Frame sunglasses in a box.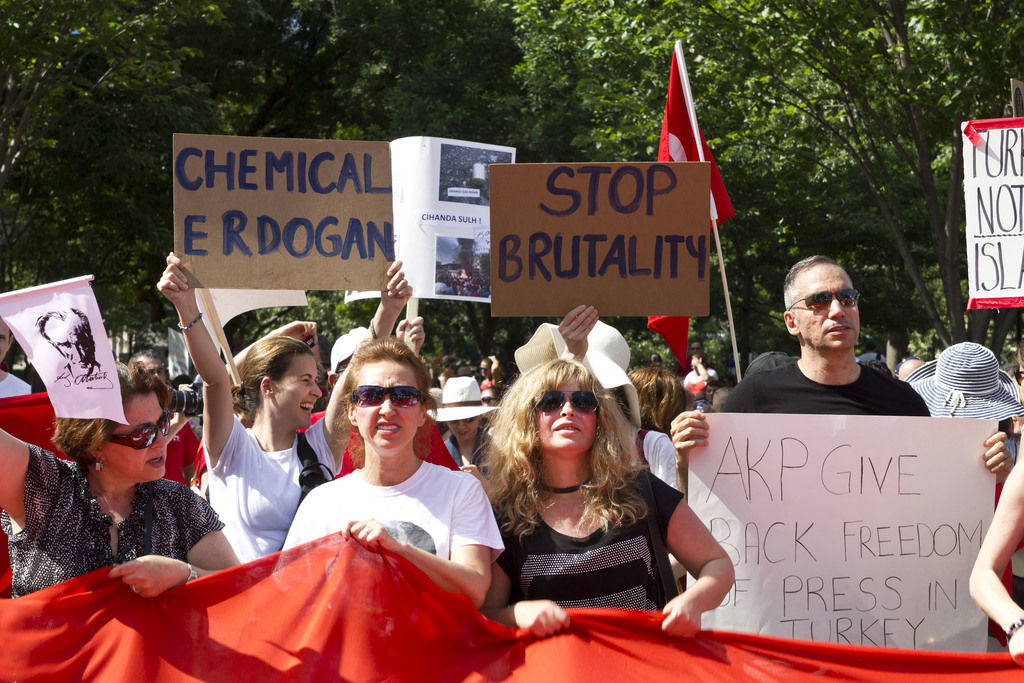
[x1=346, y1=386, x2=422, y2=409].
